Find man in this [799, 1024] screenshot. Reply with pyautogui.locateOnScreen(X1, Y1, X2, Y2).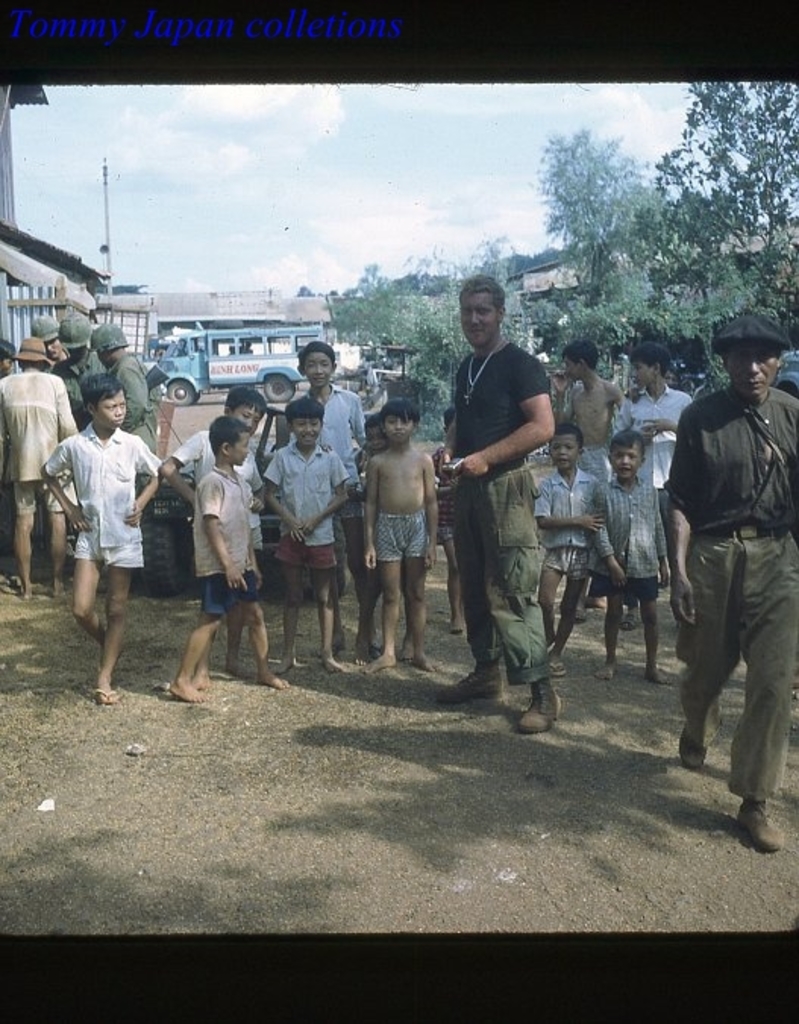
pyautogui.locateOnScreen(56, 316, 109, 428).
